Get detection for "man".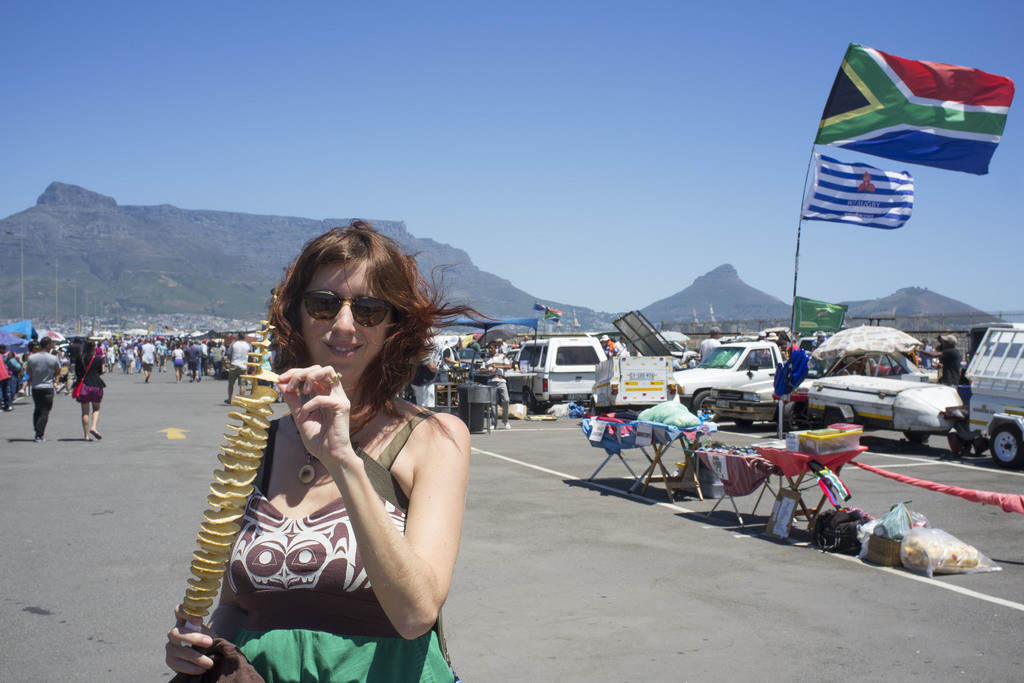
Detection: Rect(913, 334, 966, 395).
